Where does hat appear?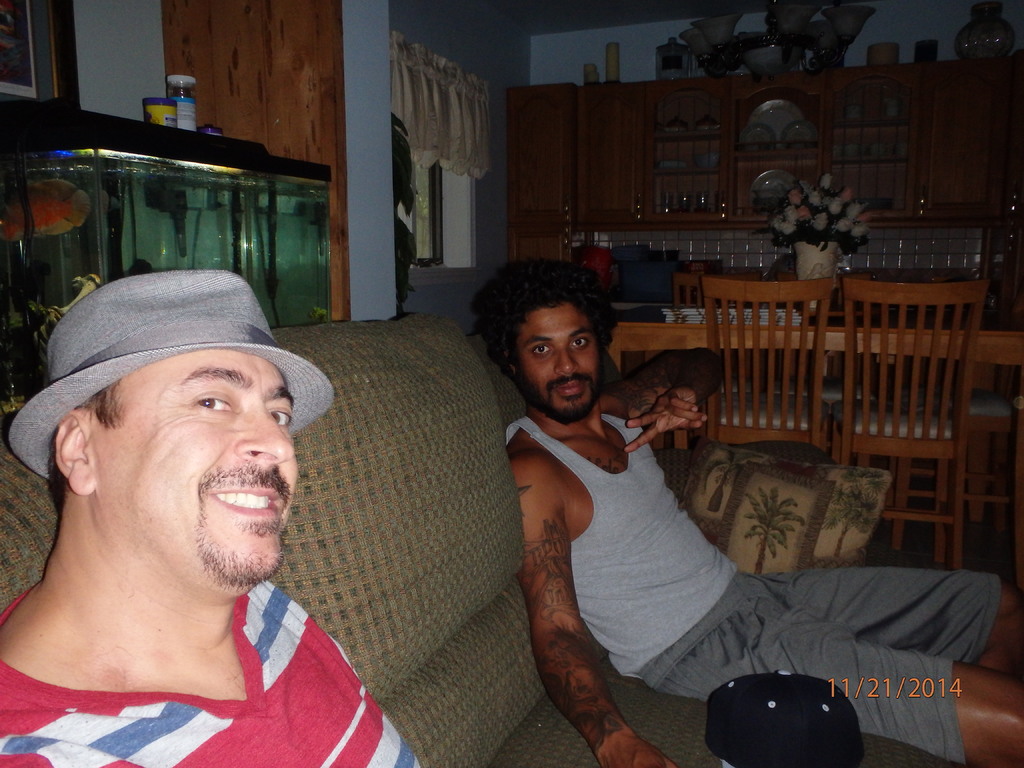
Appears at crop(701, 668, 861, 767).
